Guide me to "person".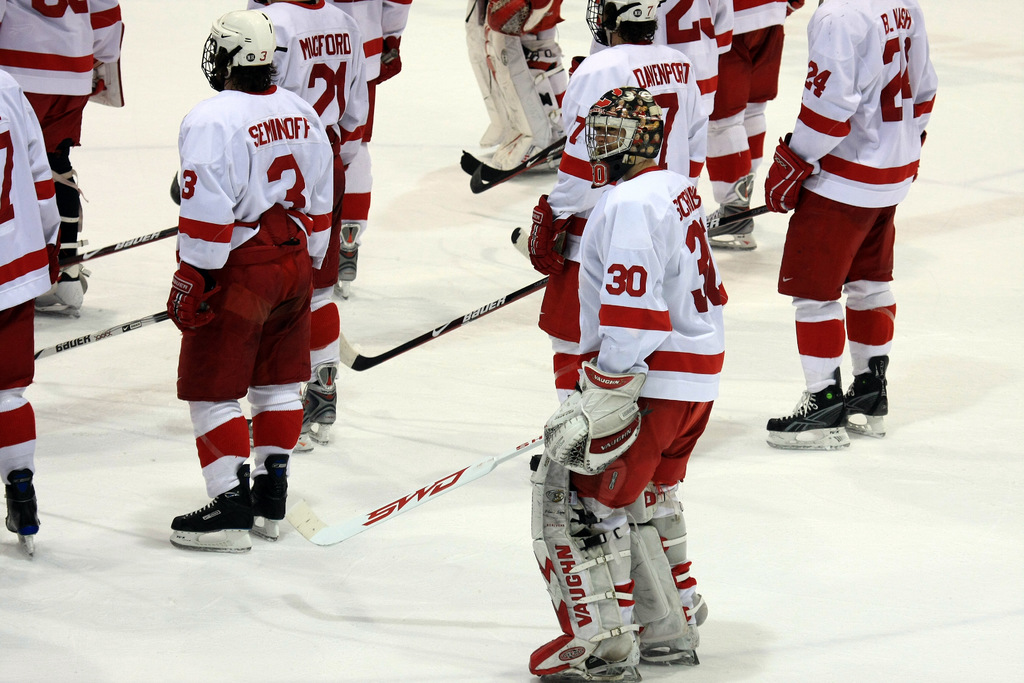
Guidance: {"left": 239, "top": 0, "right": 368, "bottom": 457}.
